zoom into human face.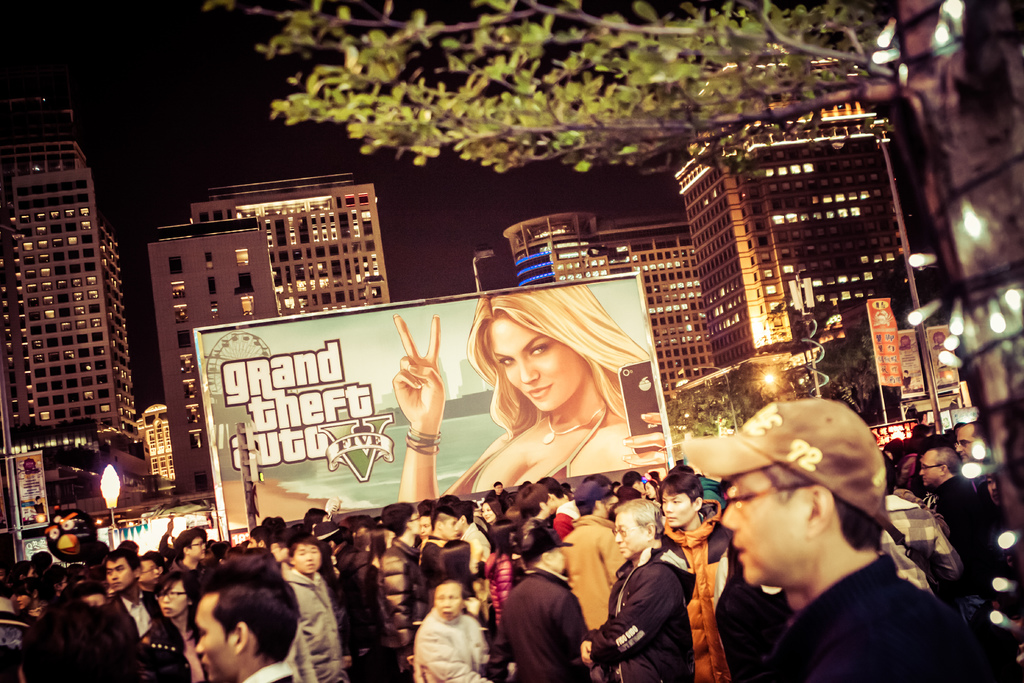
Zoom target: (611, 517, 636, 555).
